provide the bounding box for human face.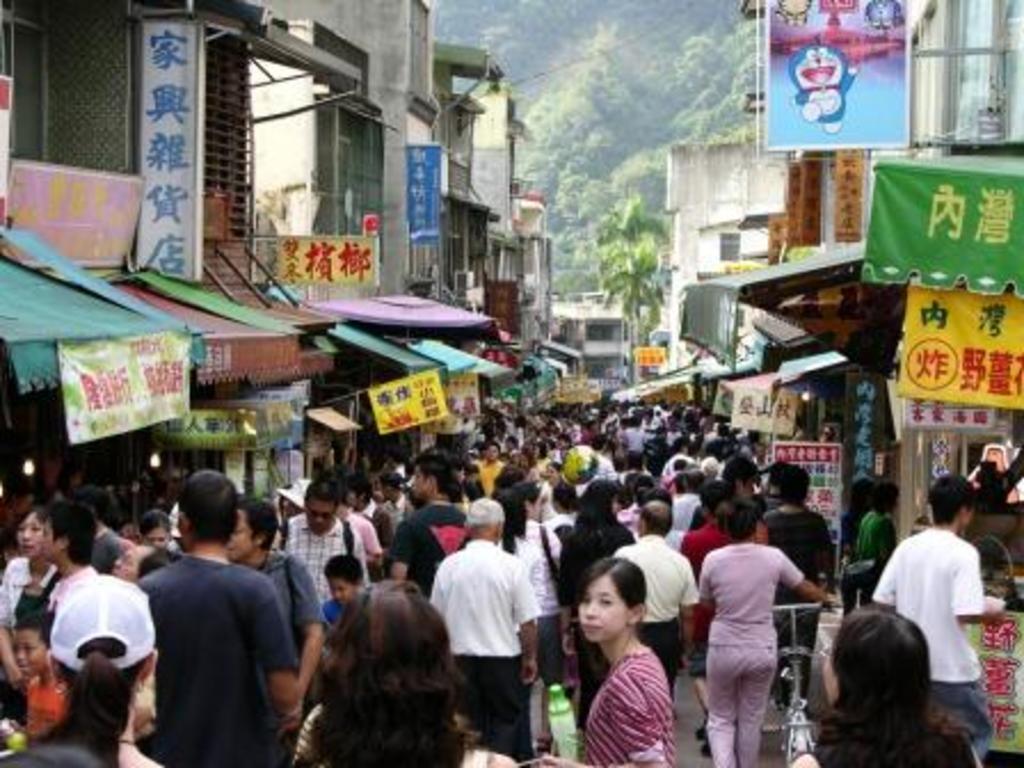
(578,569,633,642).
